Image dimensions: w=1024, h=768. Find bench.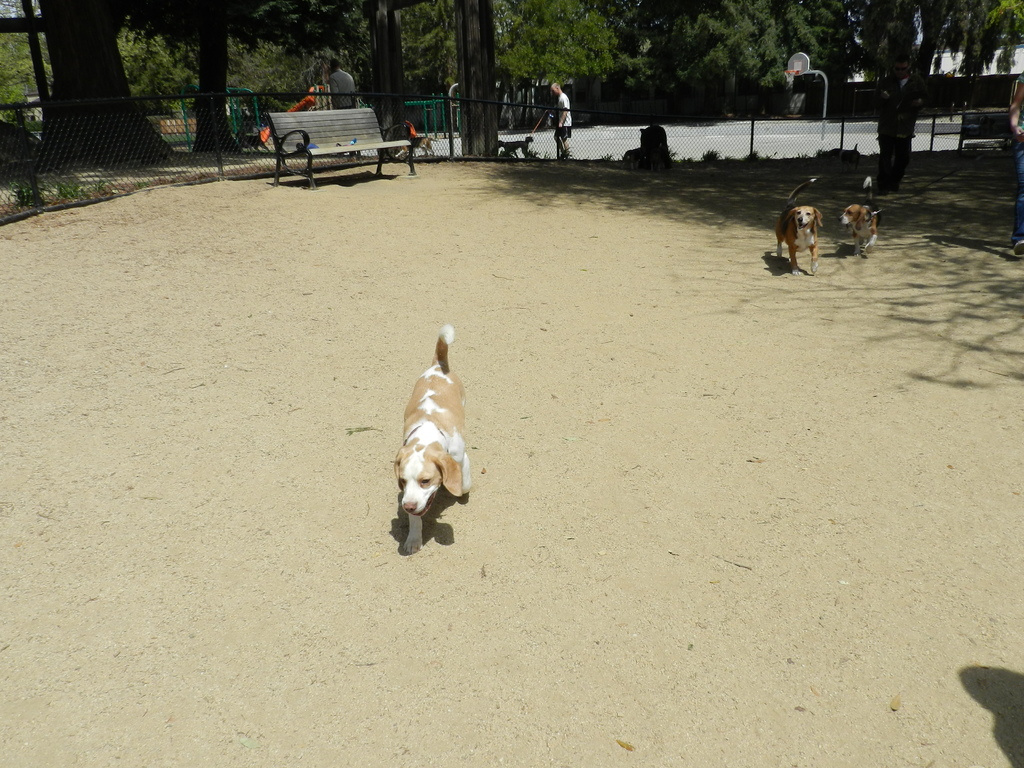
detection(263, 101, 418, 193).
